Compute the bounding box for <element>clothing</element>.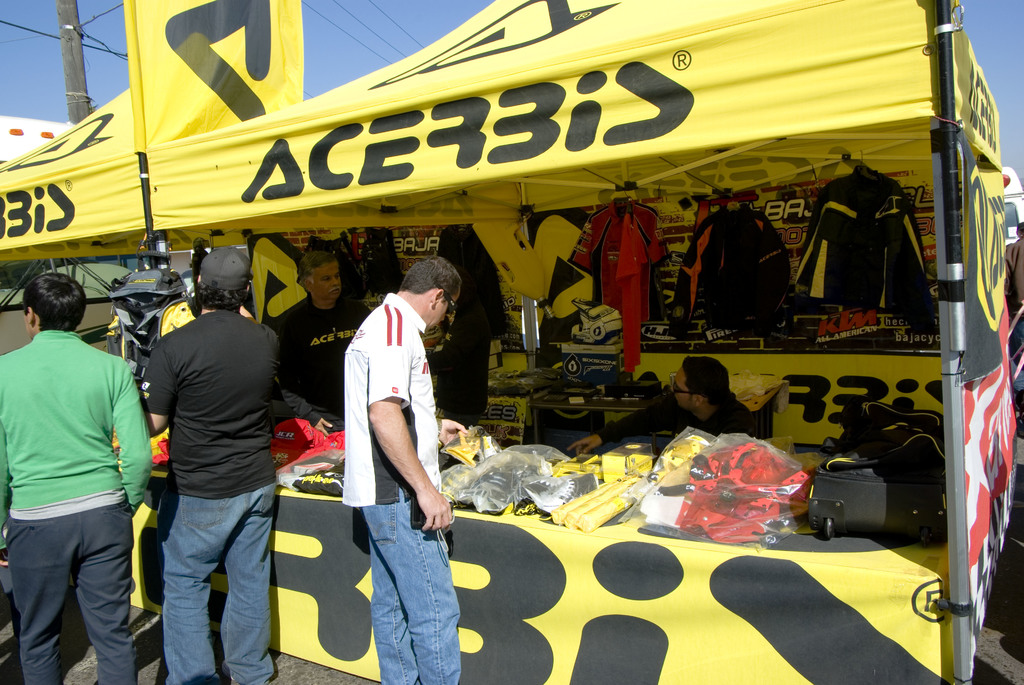
<box>337,297,460,684</box>.
